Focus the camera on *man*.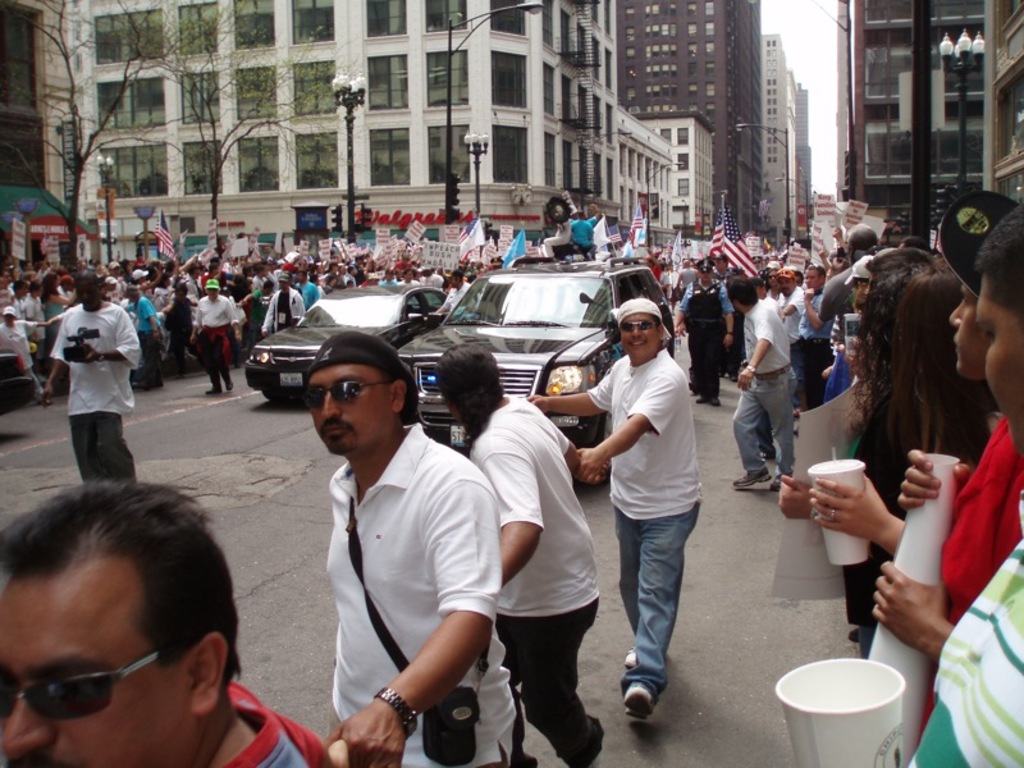
Focus region: box(756, 276, 781, 458).
